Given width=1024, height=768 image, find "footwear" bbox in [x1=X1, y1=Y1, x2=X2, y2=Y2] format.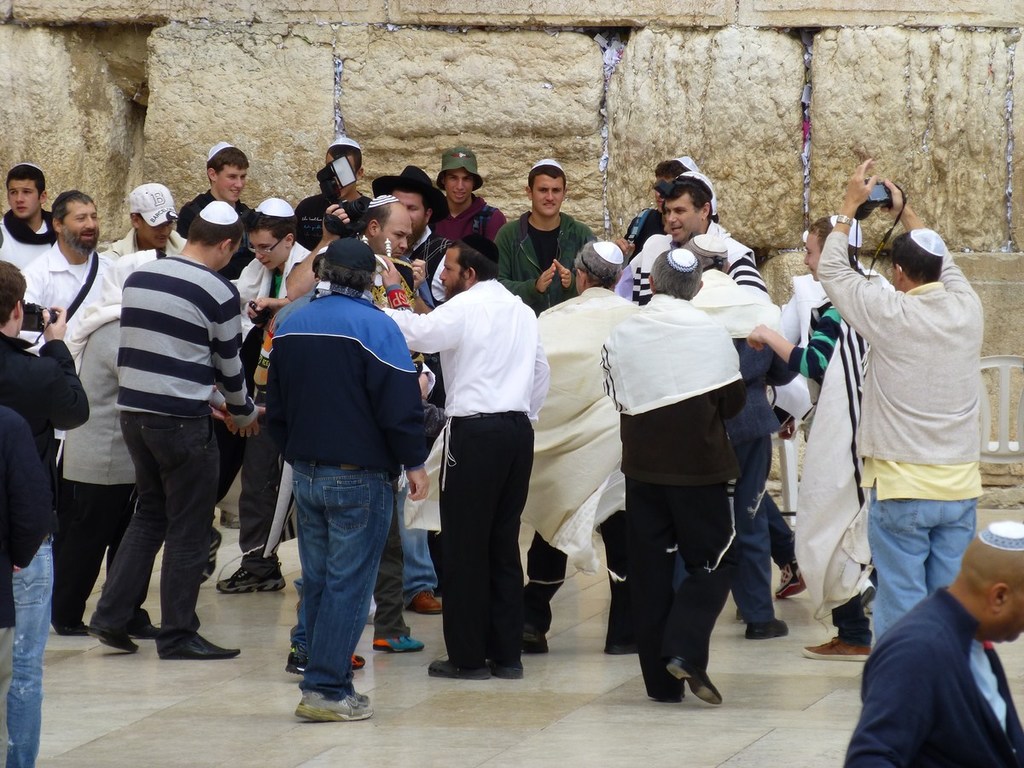
[x1=775, y1=555, x2=806, y2=600].
